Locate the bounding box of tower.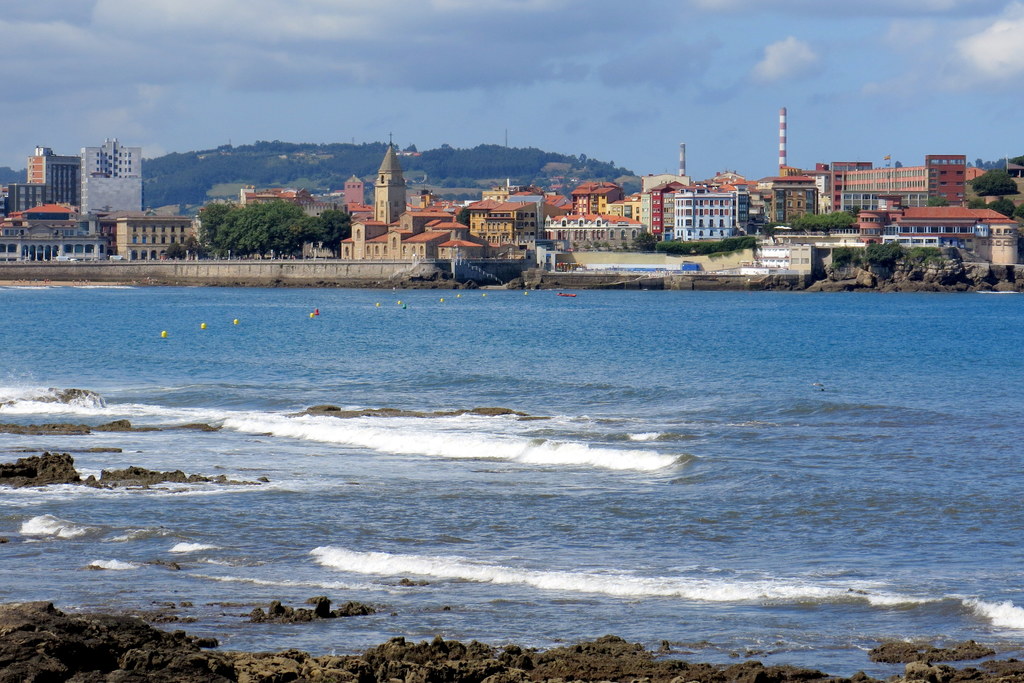
Bounding box: 376 134 404 227.
